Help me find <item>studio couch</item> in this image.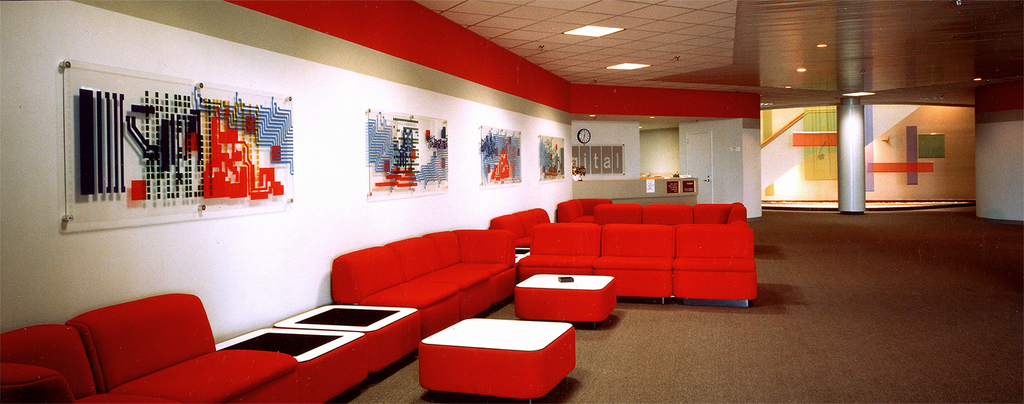
Found it: 0 293 300 403.
